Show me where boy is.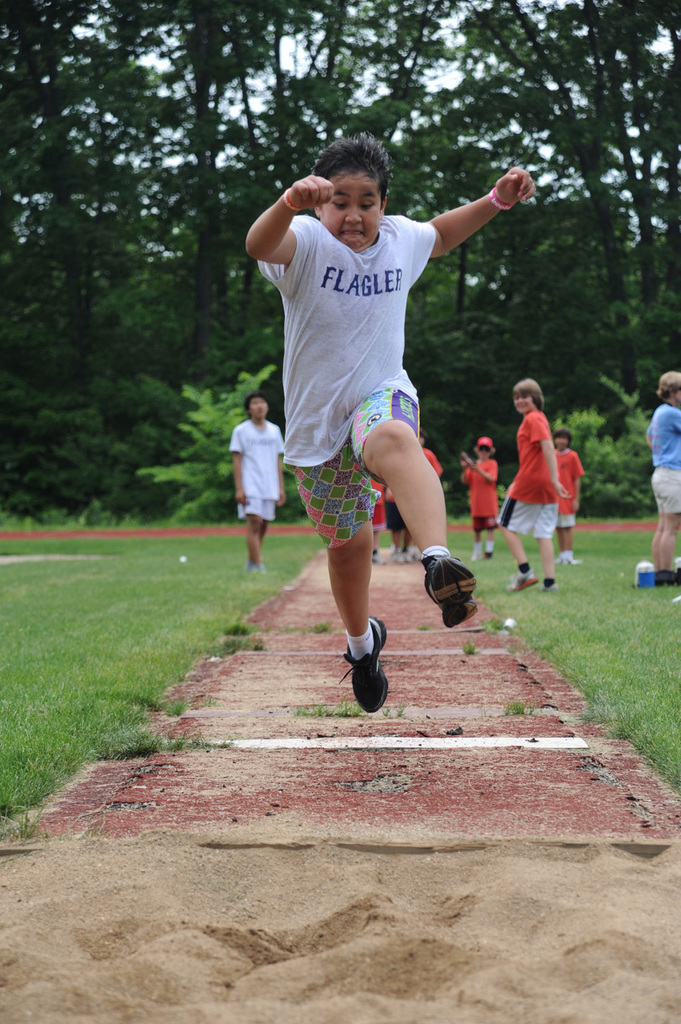
boy is at (227,391,284,574).
